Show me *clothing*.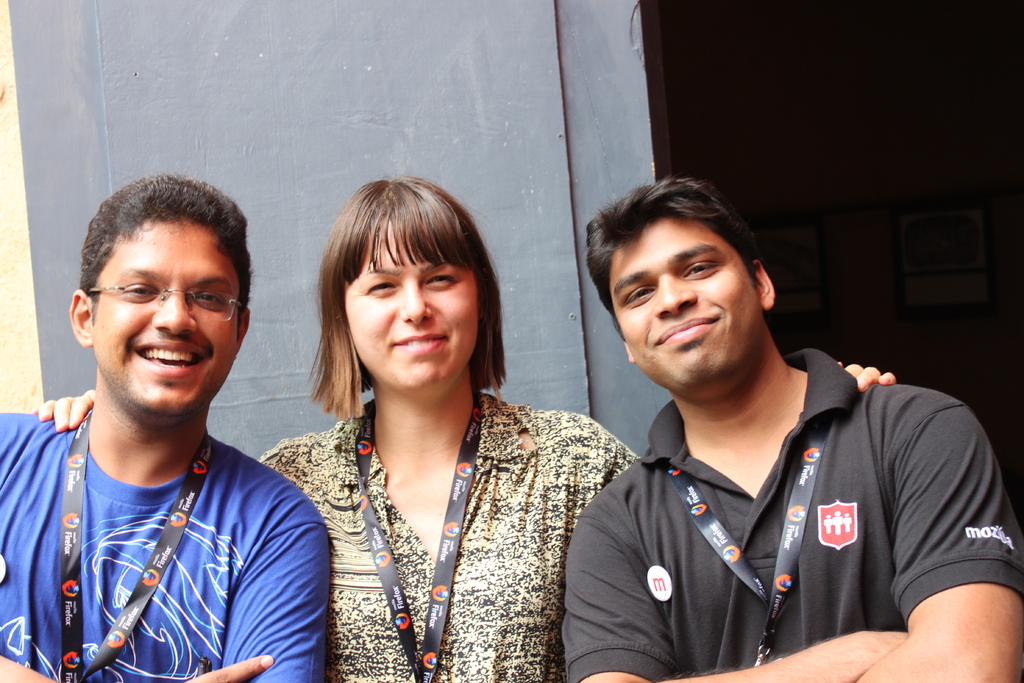
*clothing* is here: [0, 402, 348, 682].
